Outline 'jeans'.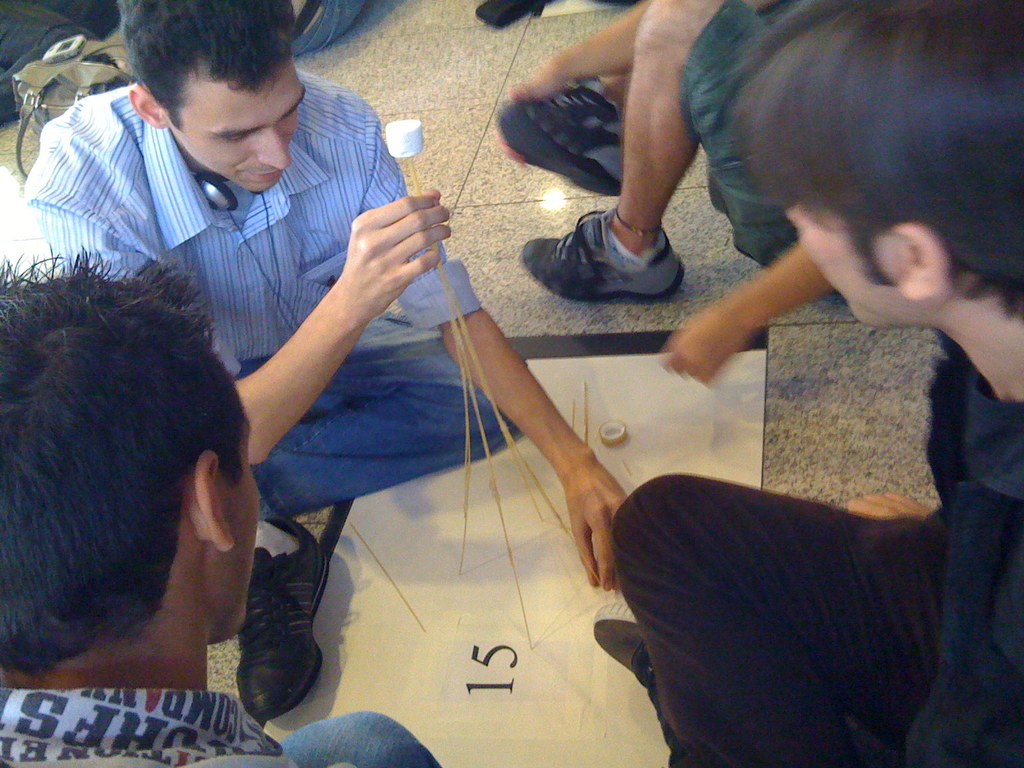
Outline: [291,0,366,57].
